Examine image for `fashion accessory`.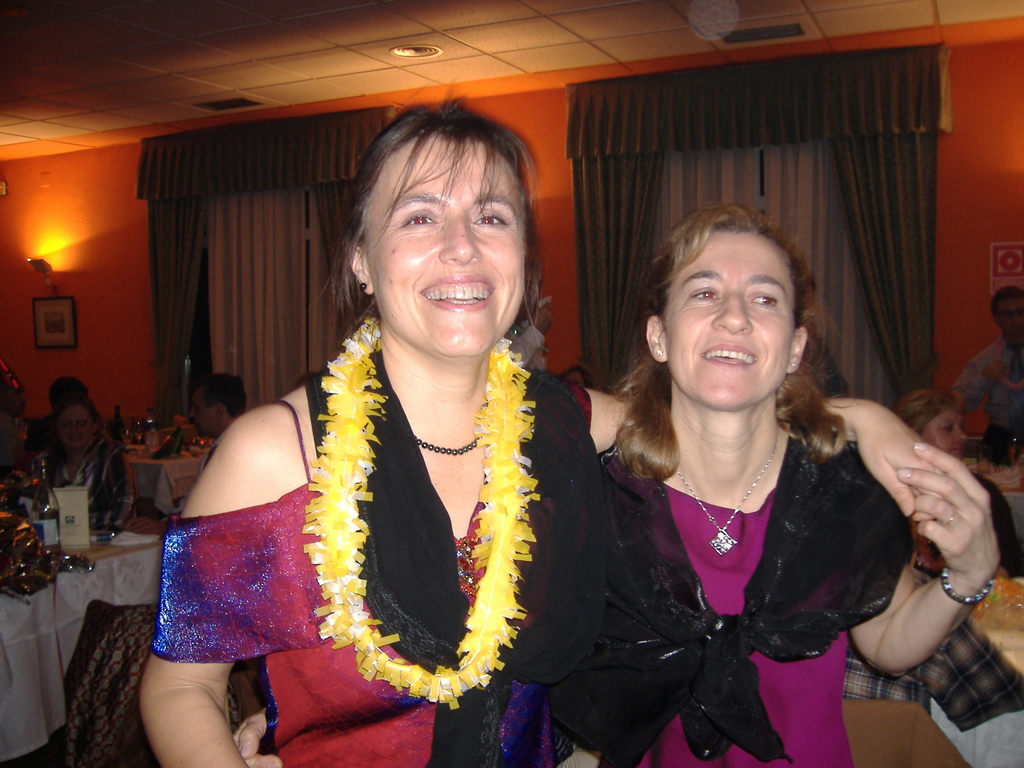
Examination result: 415/435/480/456.
